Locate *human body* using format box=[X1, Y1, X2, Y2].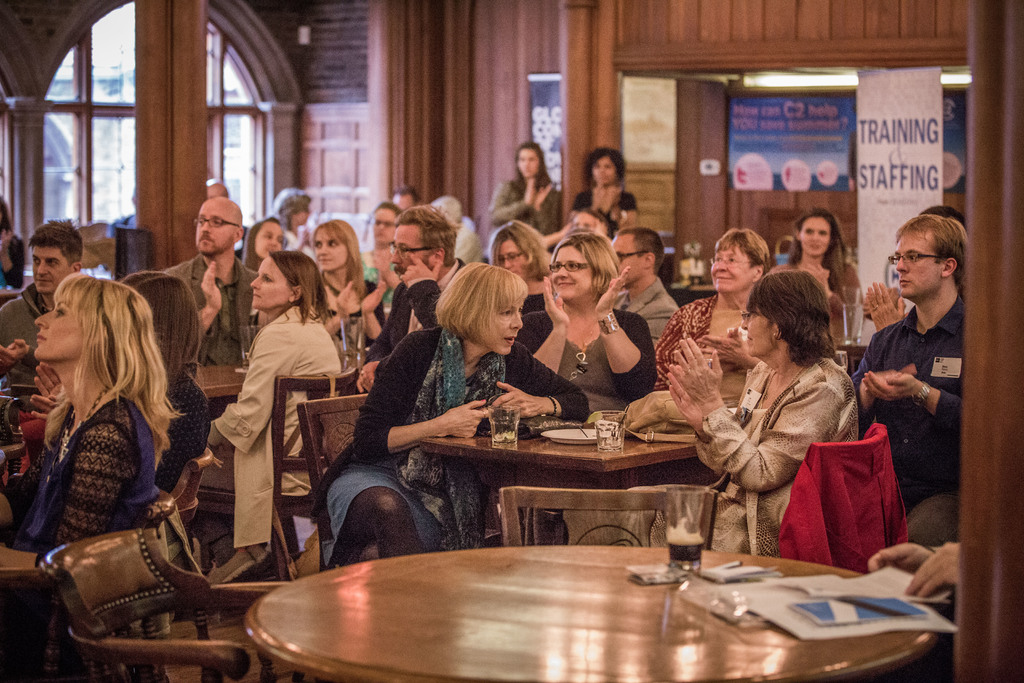
box=[197, 249, 343, 562].
